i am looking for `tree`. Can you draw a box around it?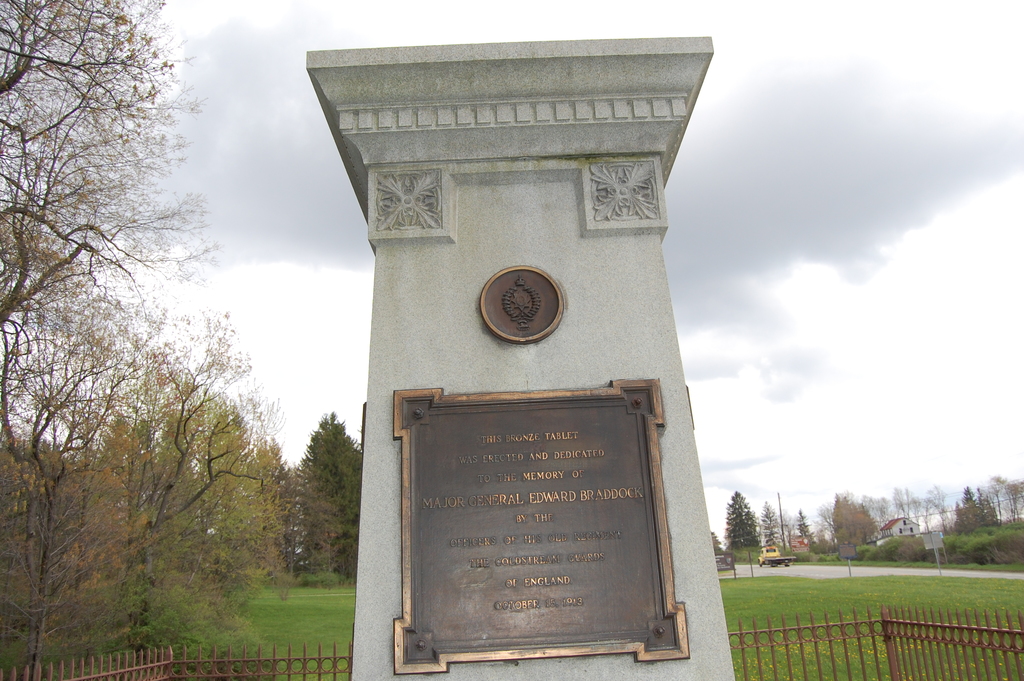
Sure, the bounding box is (226, 431, 294, 570).
